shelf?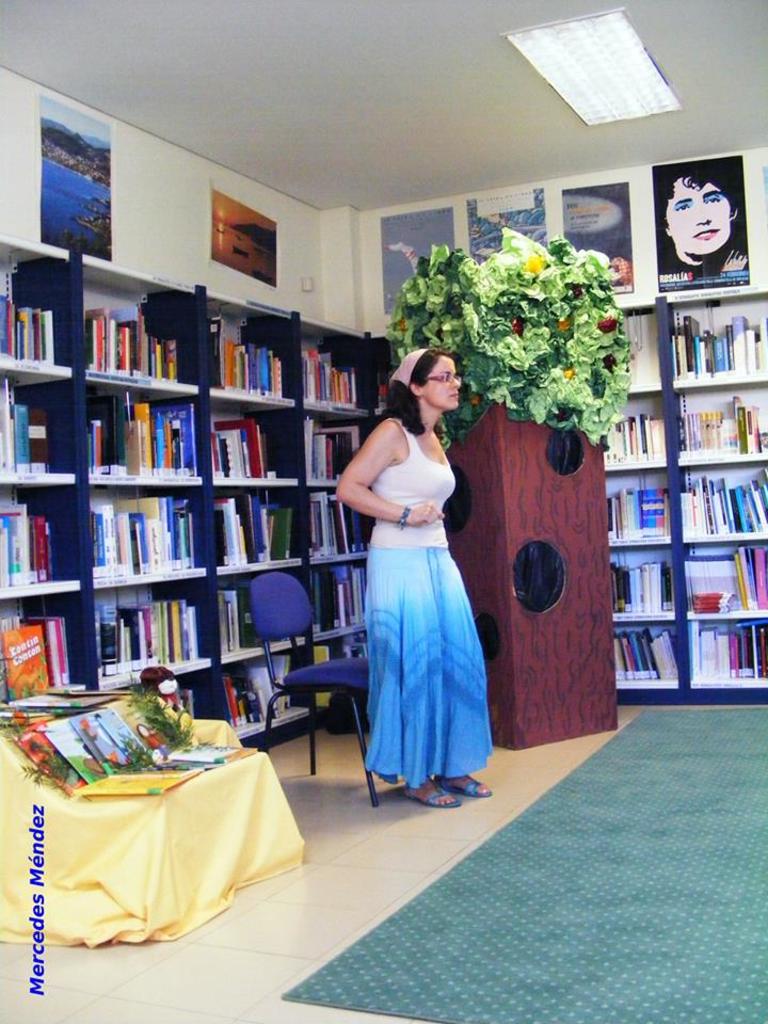
box(0, 395, 71, 471)
